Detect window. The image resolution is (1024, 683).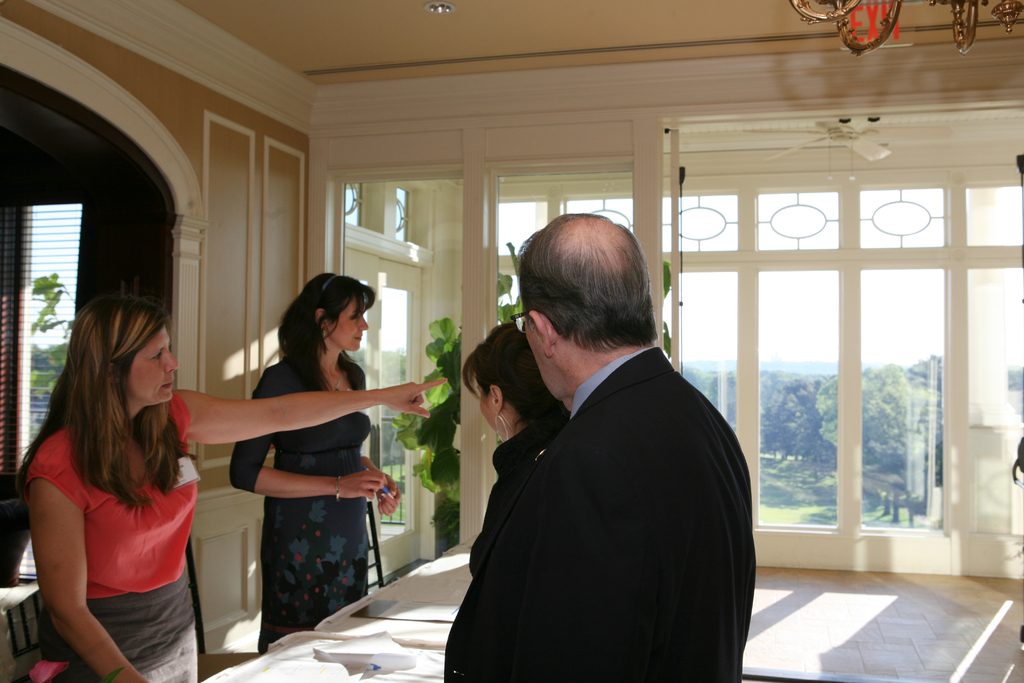
left=501, top=174, right=635, bottom=338.
